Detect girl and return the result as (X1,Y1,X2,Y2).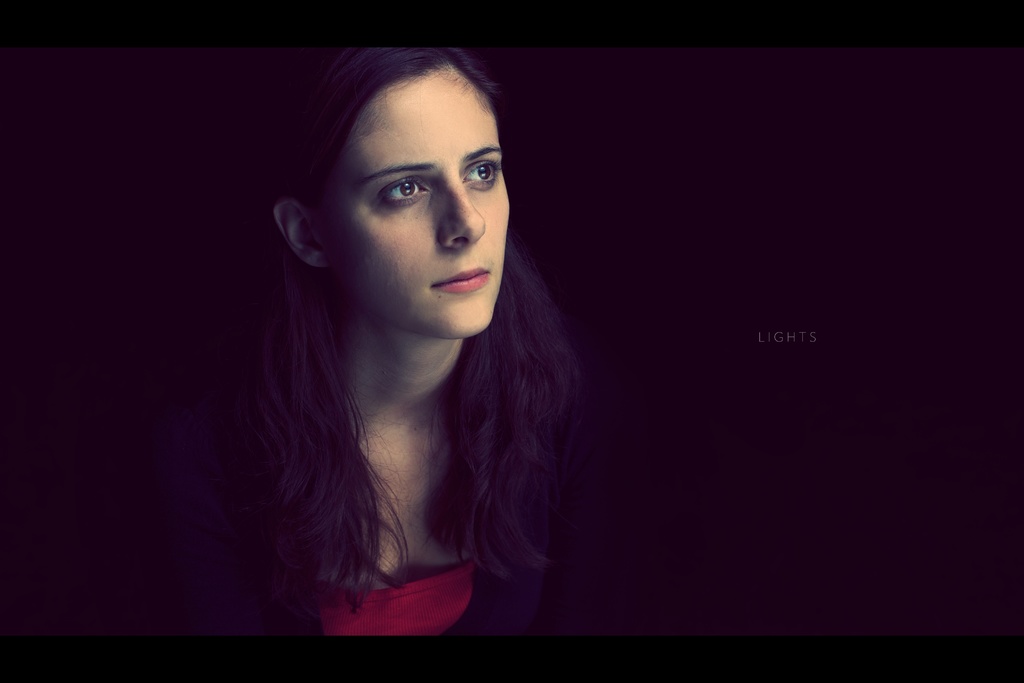
(252,33,606,636).
